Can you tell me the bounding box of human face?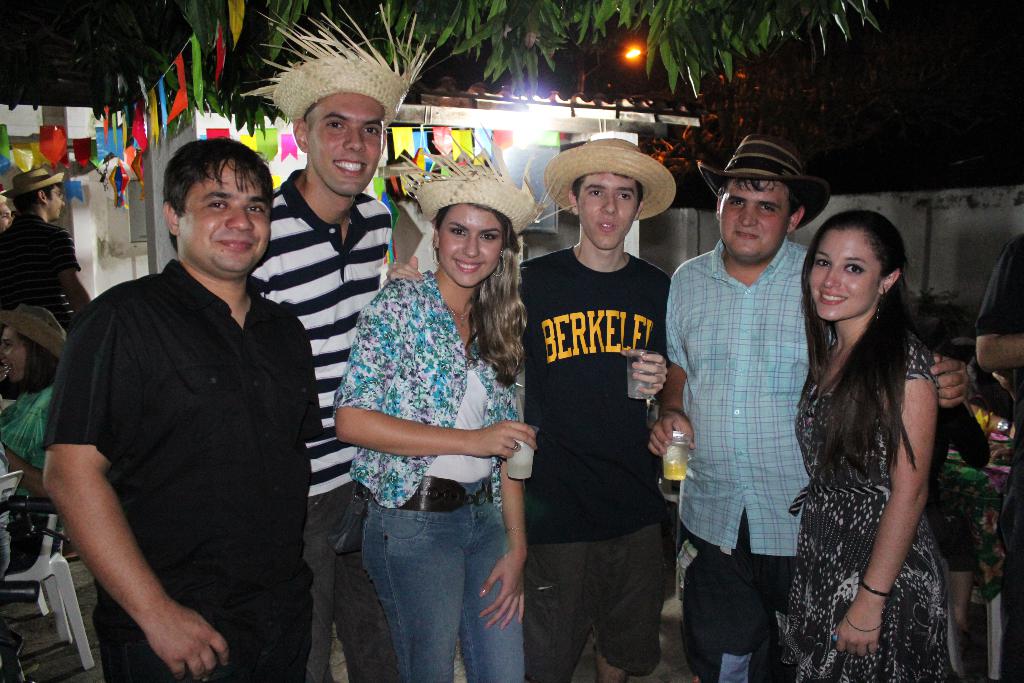
rect(579, 174, 639, 252).
